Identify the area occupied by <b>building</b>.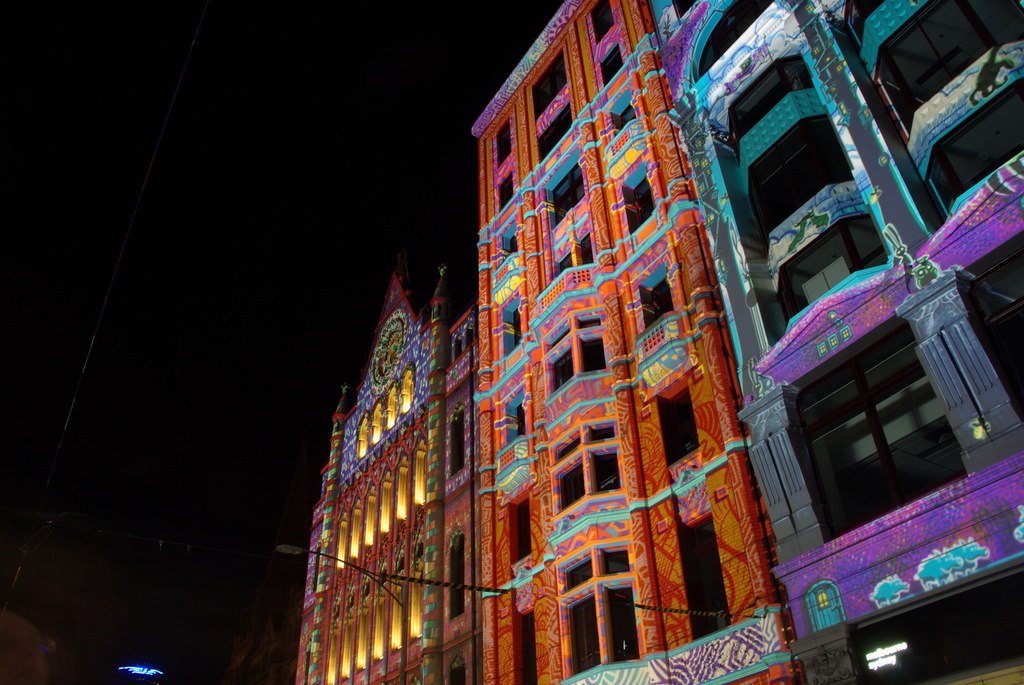
Area: detection(230, 602, 294, 684).
